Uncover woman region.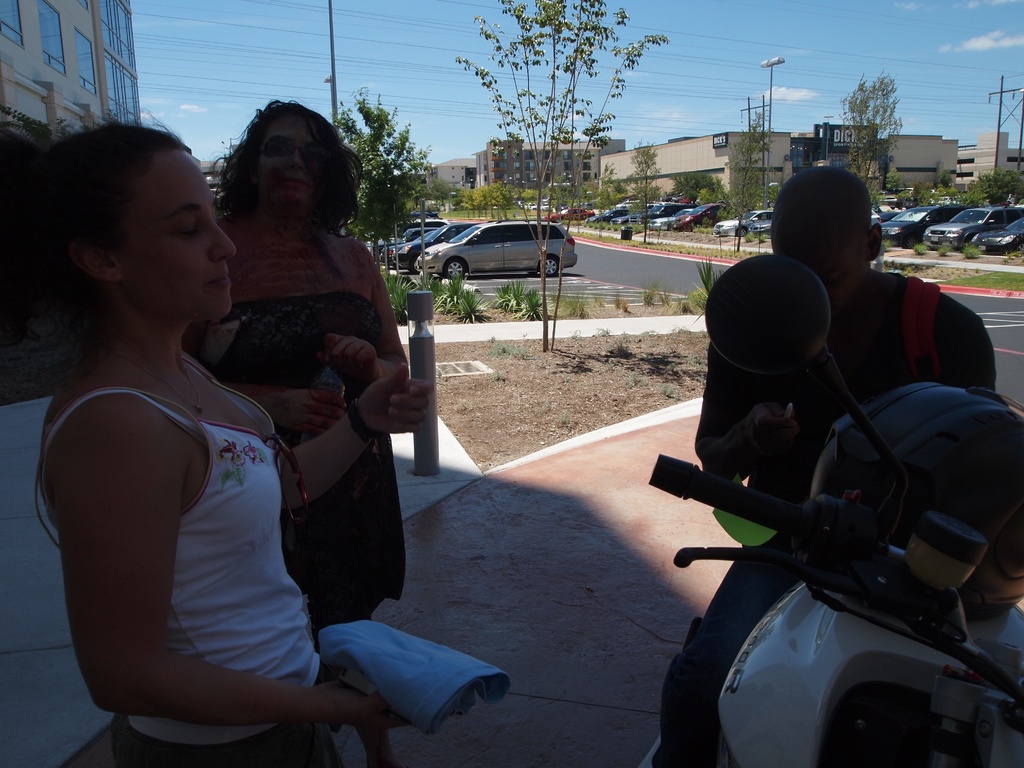
Uncovered: [199,93,412,639].
